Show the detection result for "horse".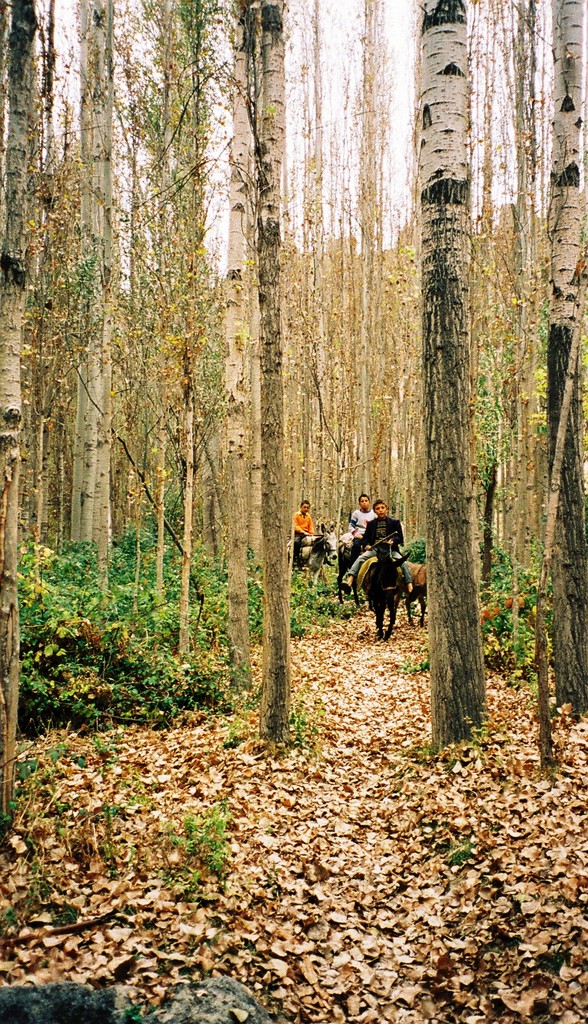
(x1=289, y1=522, x2=338, y2=589).
